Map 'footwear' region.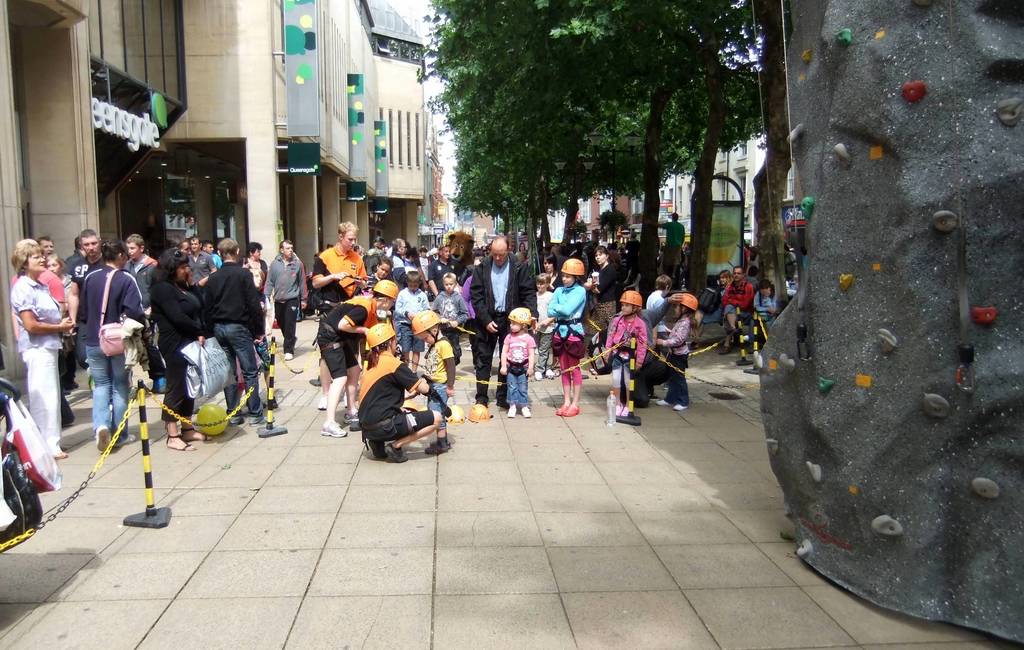
Mapped to x1=285 y1=354 x2=294 y2=359.
